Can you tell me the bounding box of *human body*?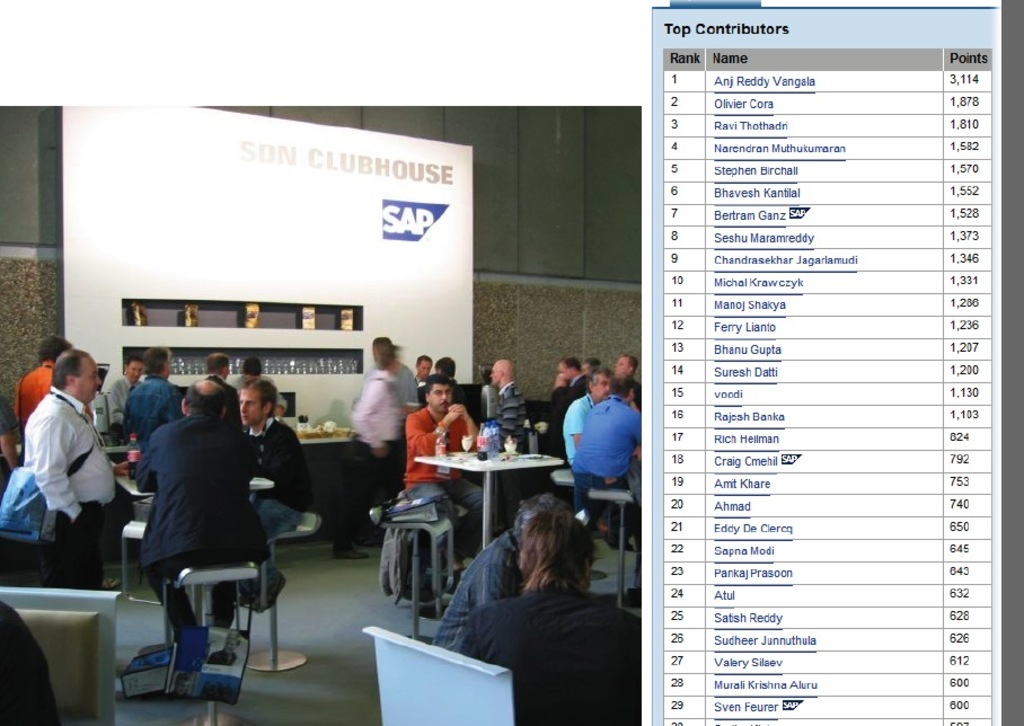
{"x1": 538, "y1": 368, "x2": 586, "y2": 449}.
